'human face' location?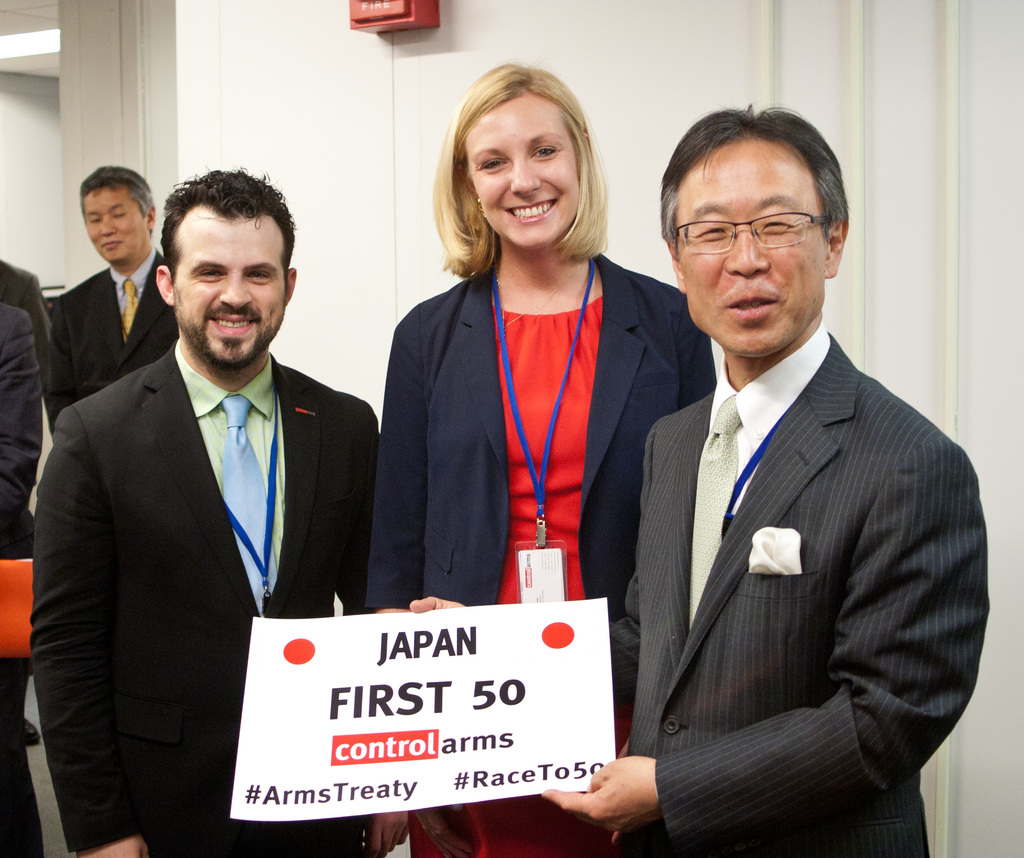
box(174, 216, 283, 374)
